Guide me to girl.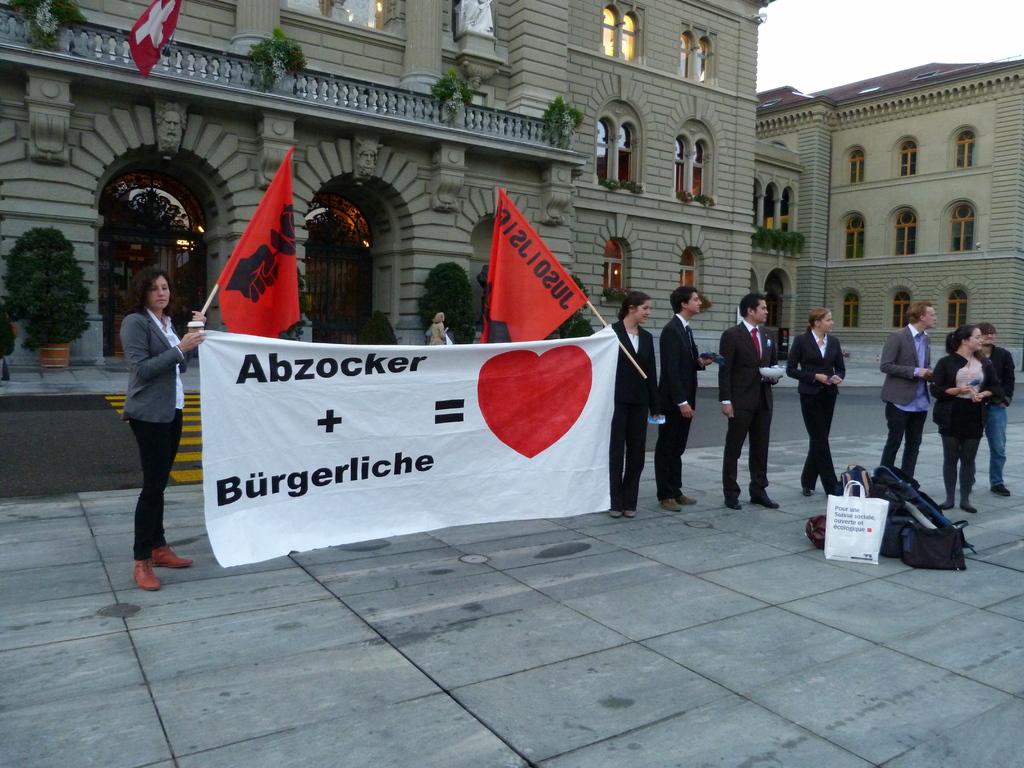
Guidance: (604,291,659,525).
